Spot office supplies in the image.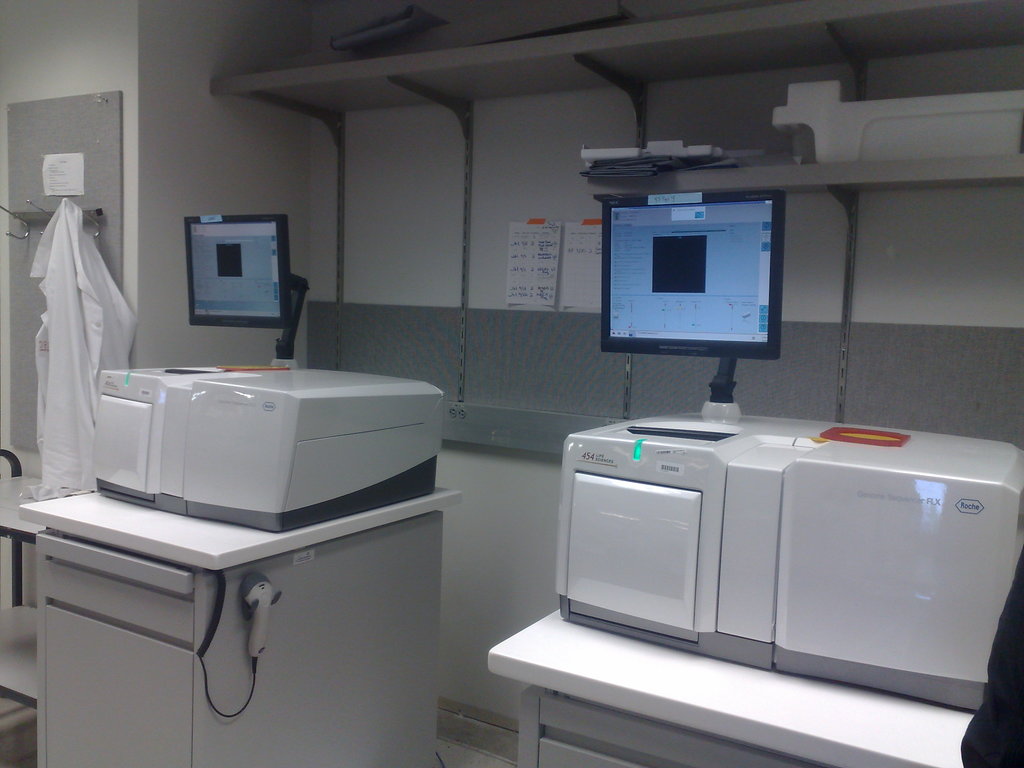
office supplies found at 589 191 787 355.
